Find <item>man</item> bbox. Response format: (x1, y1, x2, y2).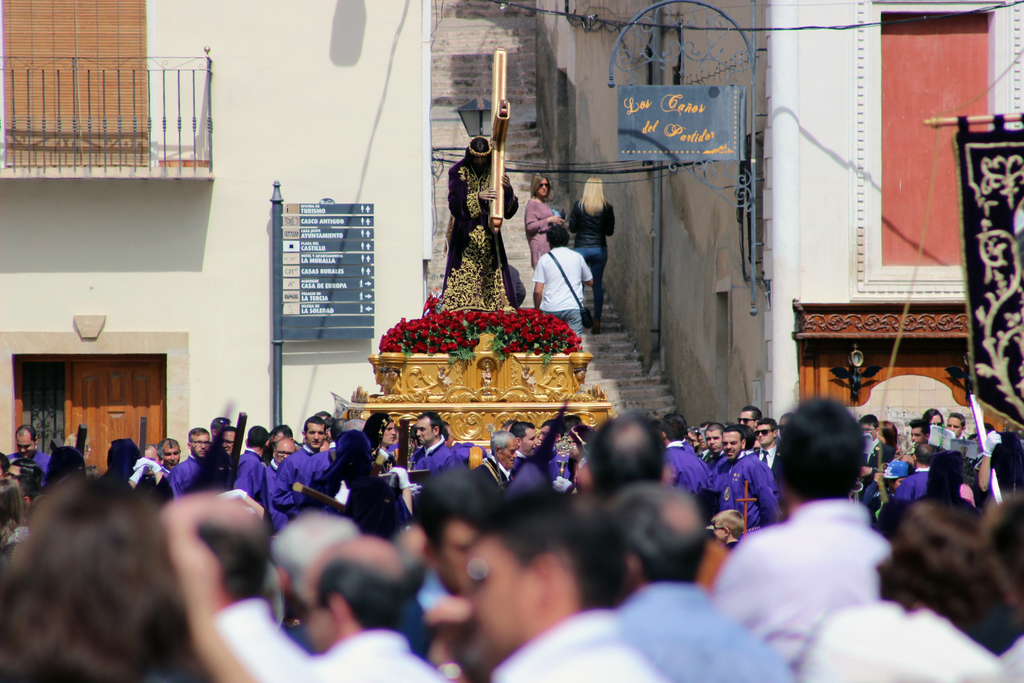
(209, 415, 232, 441).
